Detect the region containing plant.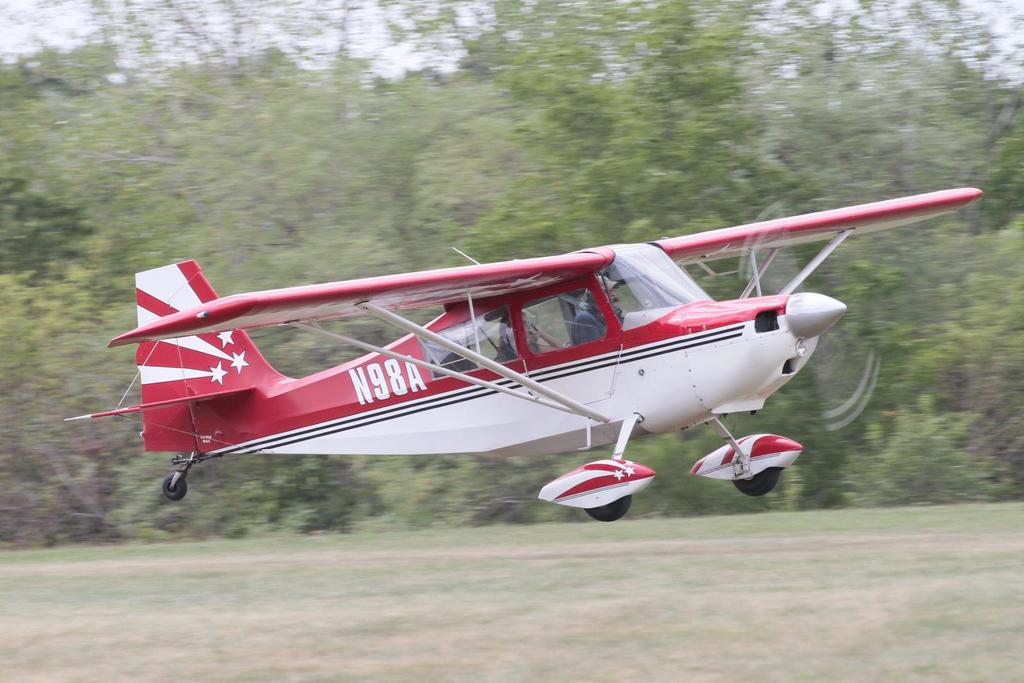
x1=842 y1=399 x2=1019 y2=512.
